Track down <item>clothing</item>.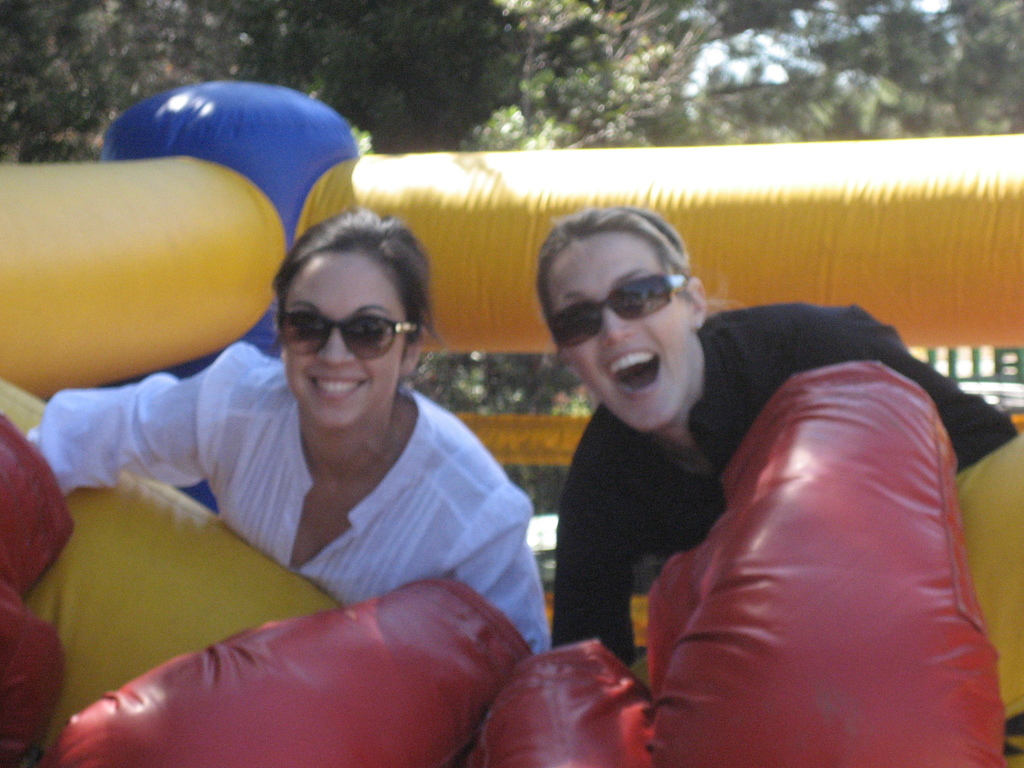
Tracked to <box>547,296,1018,657</box>.
